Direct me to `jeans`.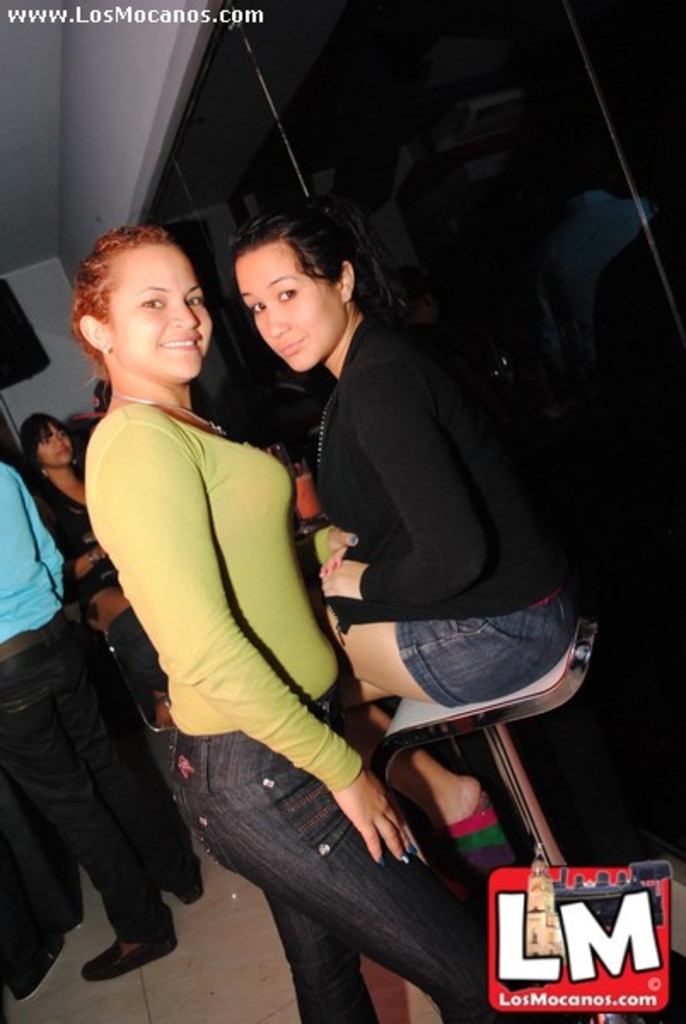
Direction: detection(99, 604, 171, 713).
